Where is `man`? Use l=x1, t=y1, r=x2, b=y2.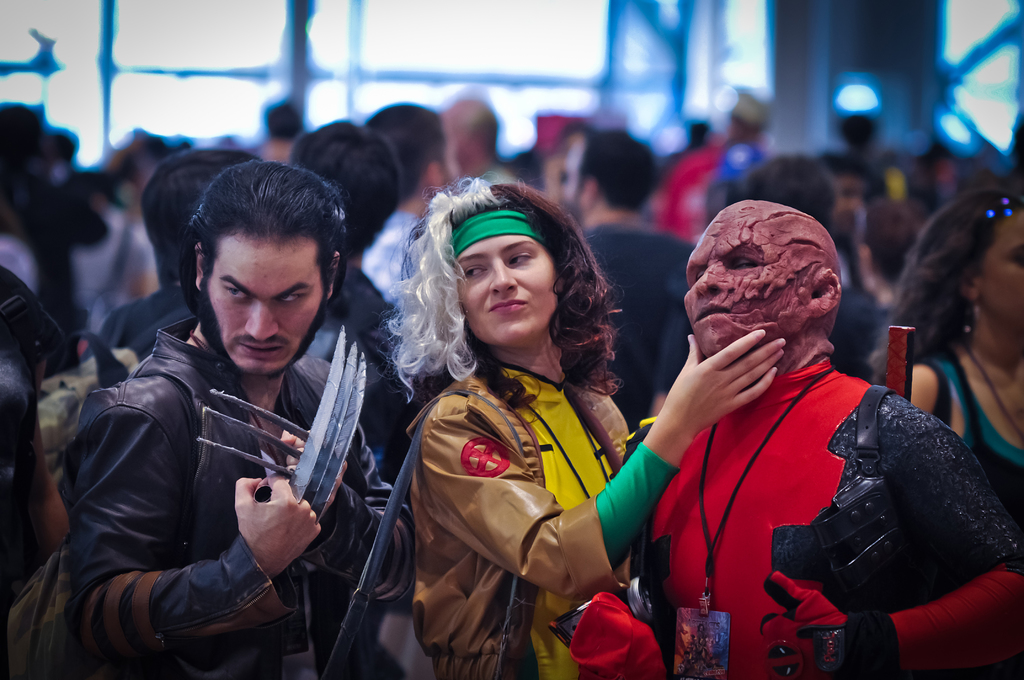
l=554, t=133, r=727, b=441.
